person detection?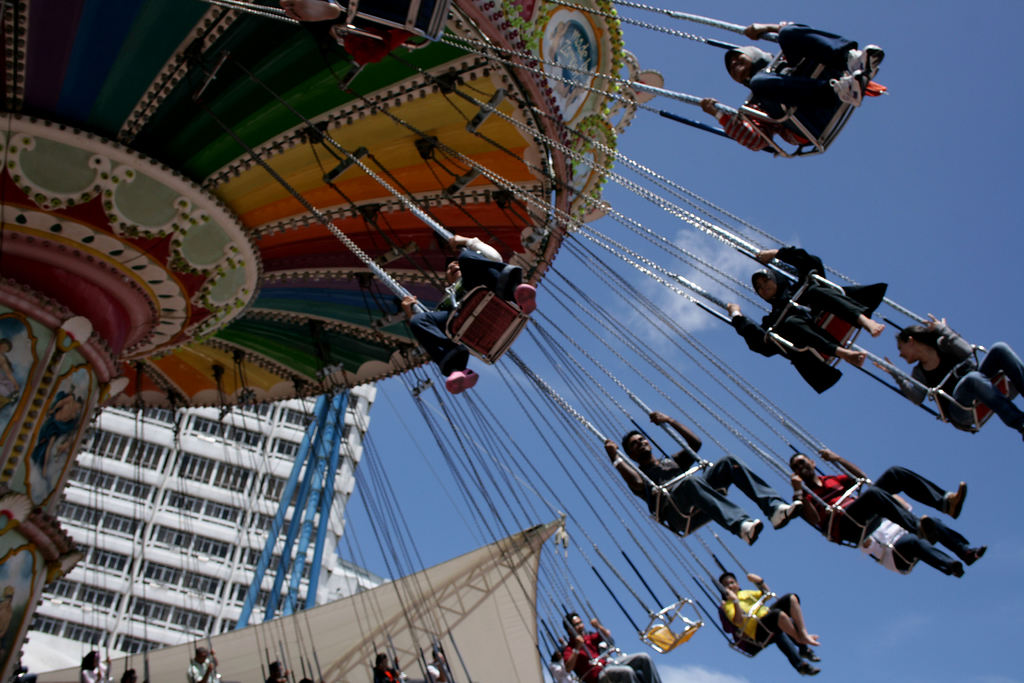
Rect(883, 319, 1023, 439)
